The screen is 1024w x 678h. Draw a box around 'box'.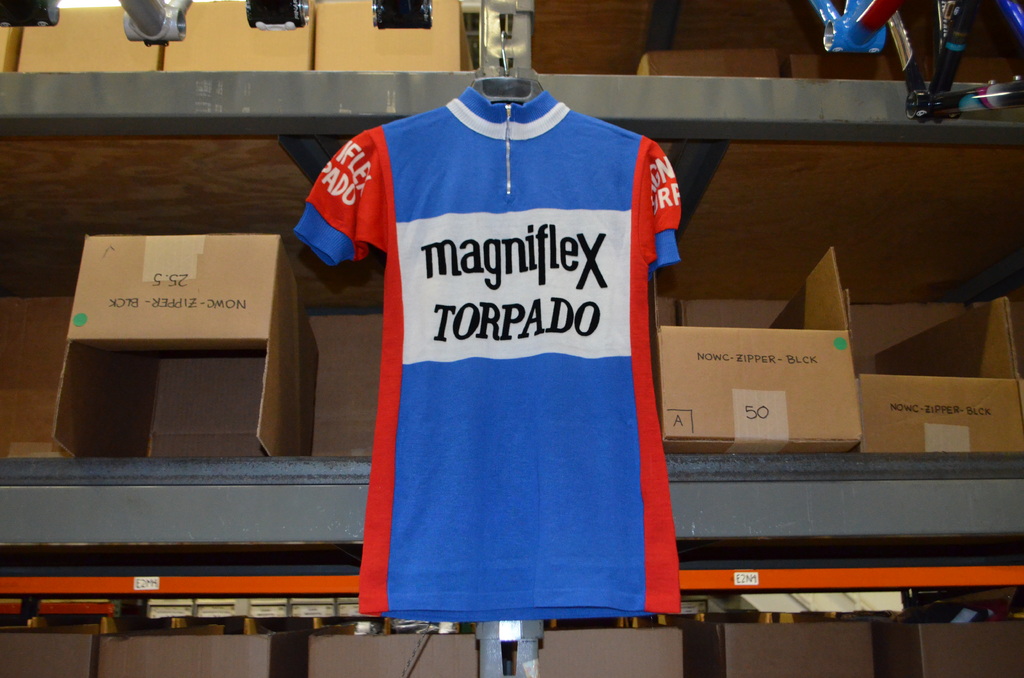
select_region(2, 26, 23, 73).
